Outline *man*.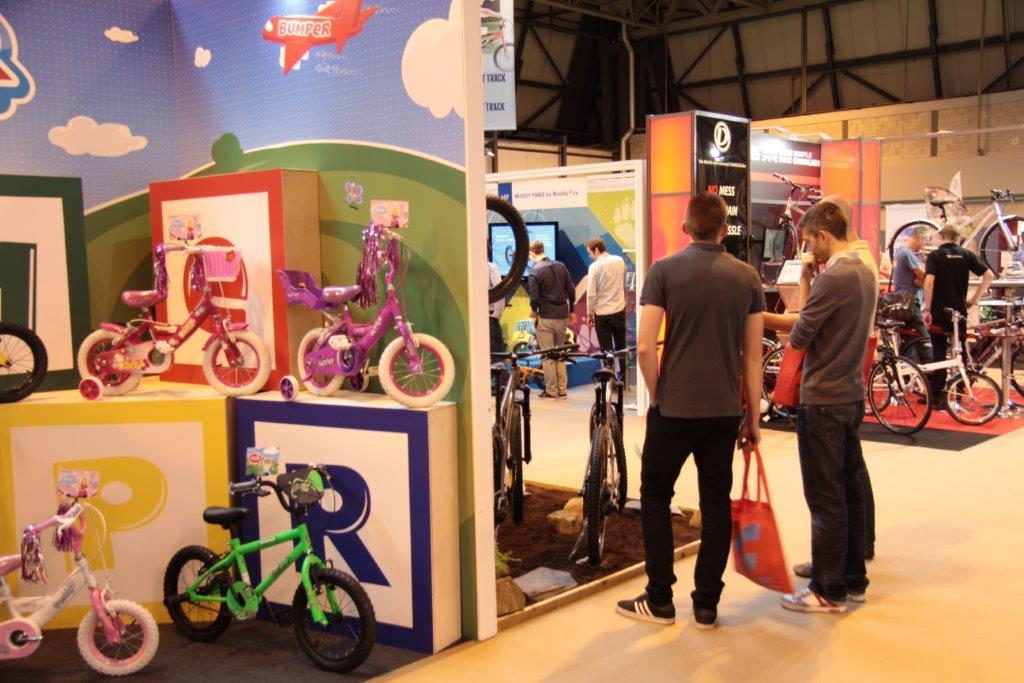
Outline: 892, 222, 926, 361.
